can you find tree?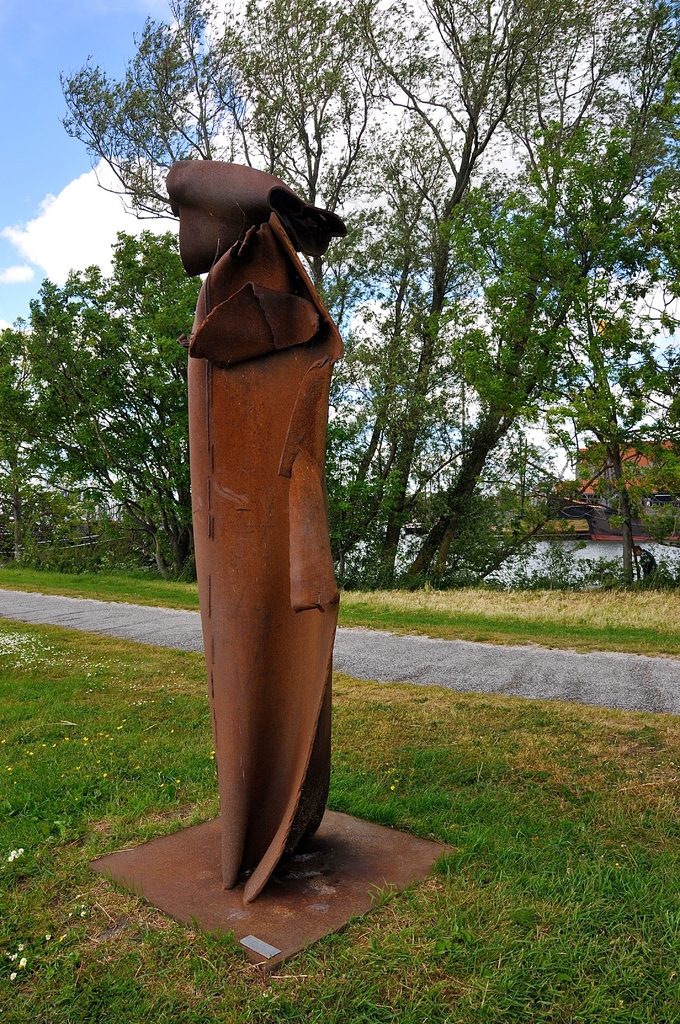
Yes, bounding box: (left=323, top=0, right=564, bottom=580).
